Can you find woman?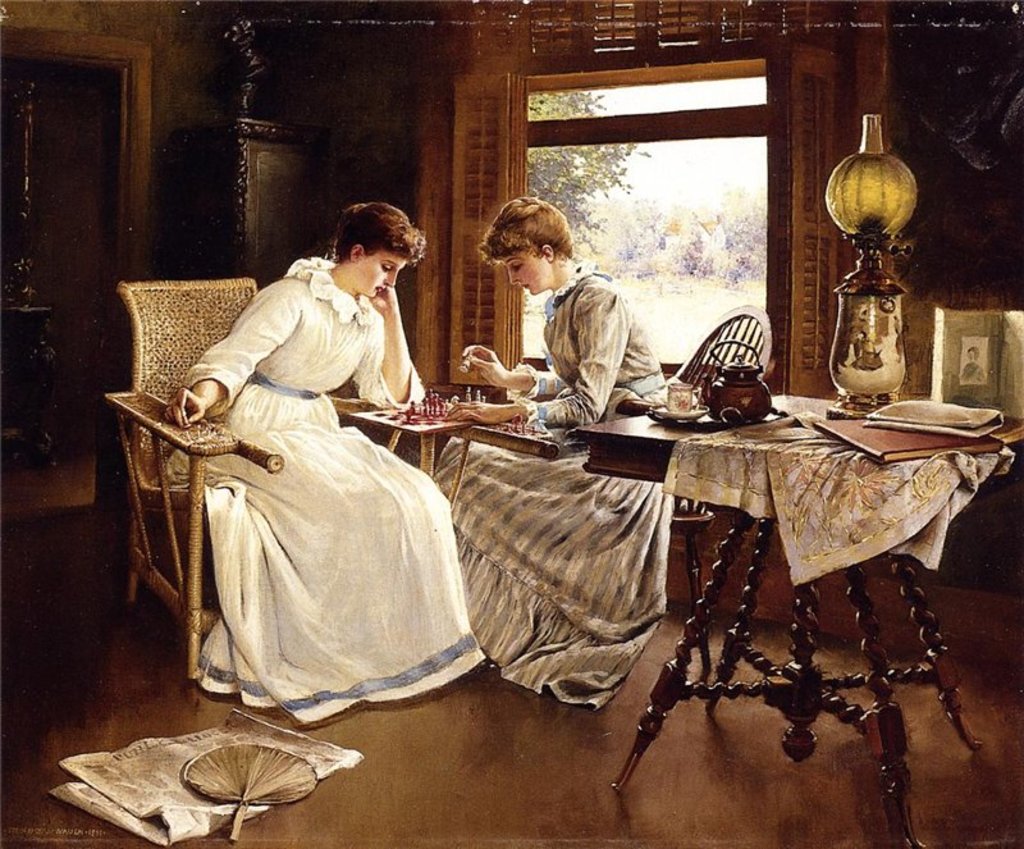
Yes, bounding box: 433 197 672 708.
